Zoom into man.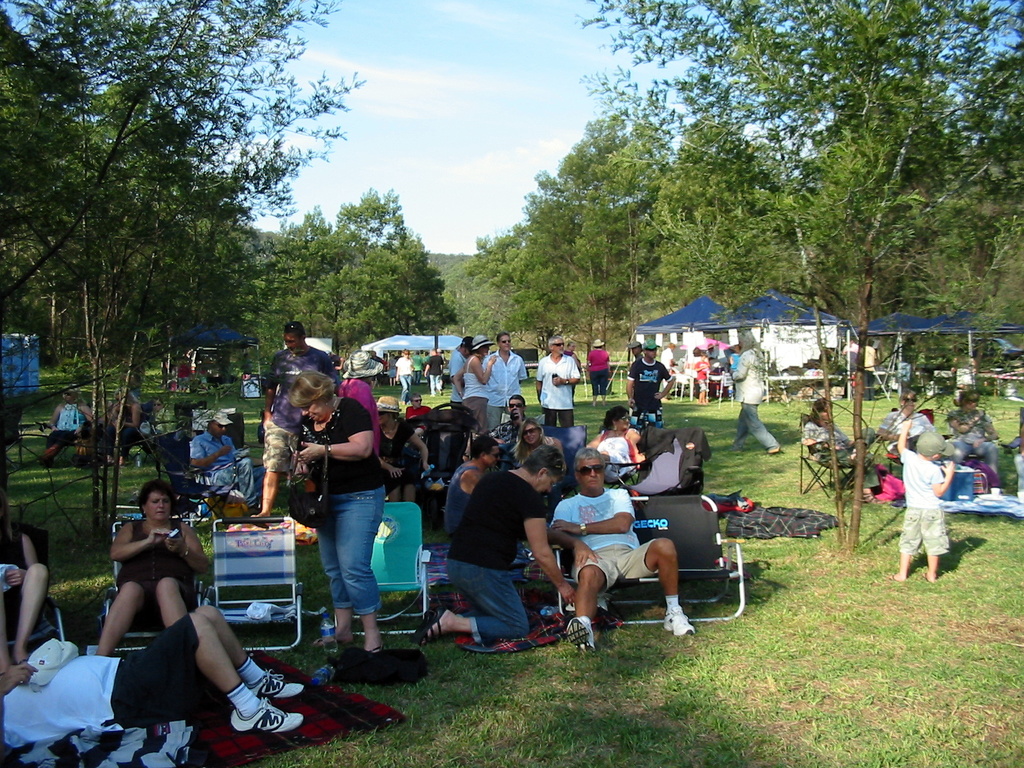
Zoom target: 563 343 580 405.
